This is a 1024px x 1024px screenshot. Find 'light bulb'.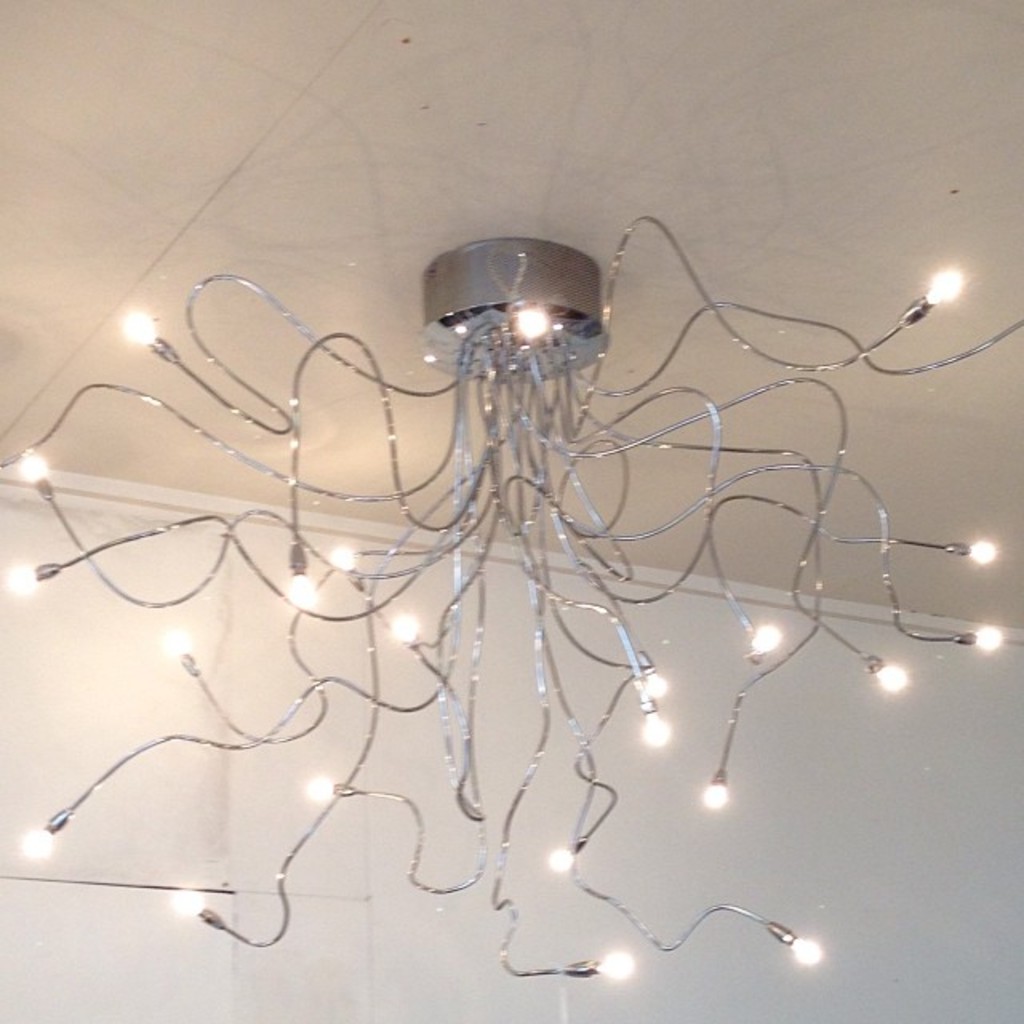
Bounding box: 6, 562, 61, 589.
